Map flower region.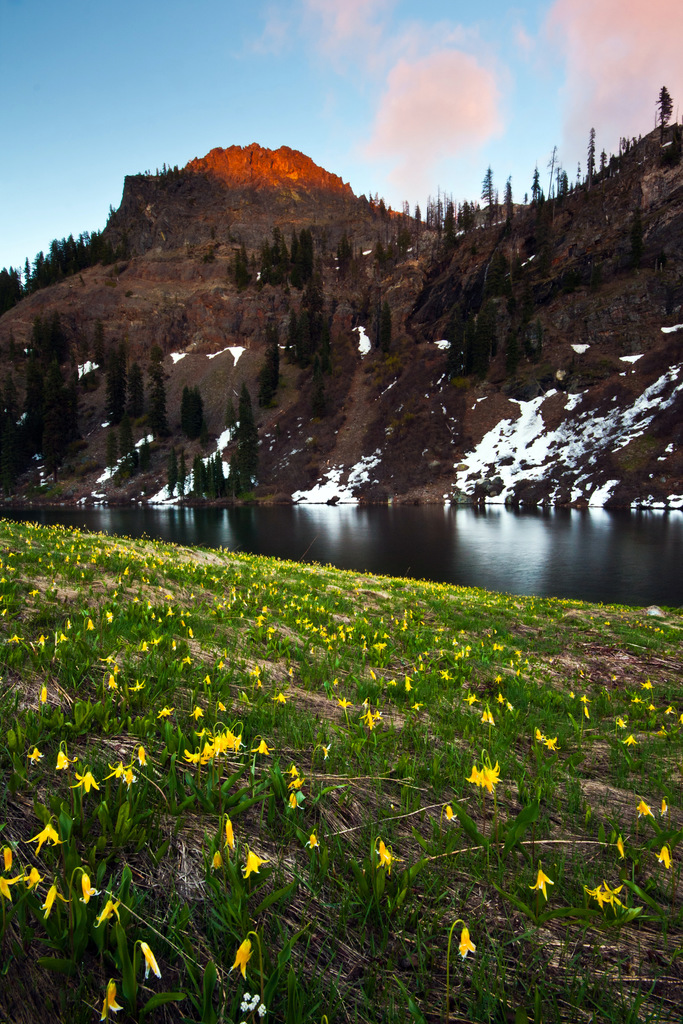
Mapped to 450,917,479,964.
